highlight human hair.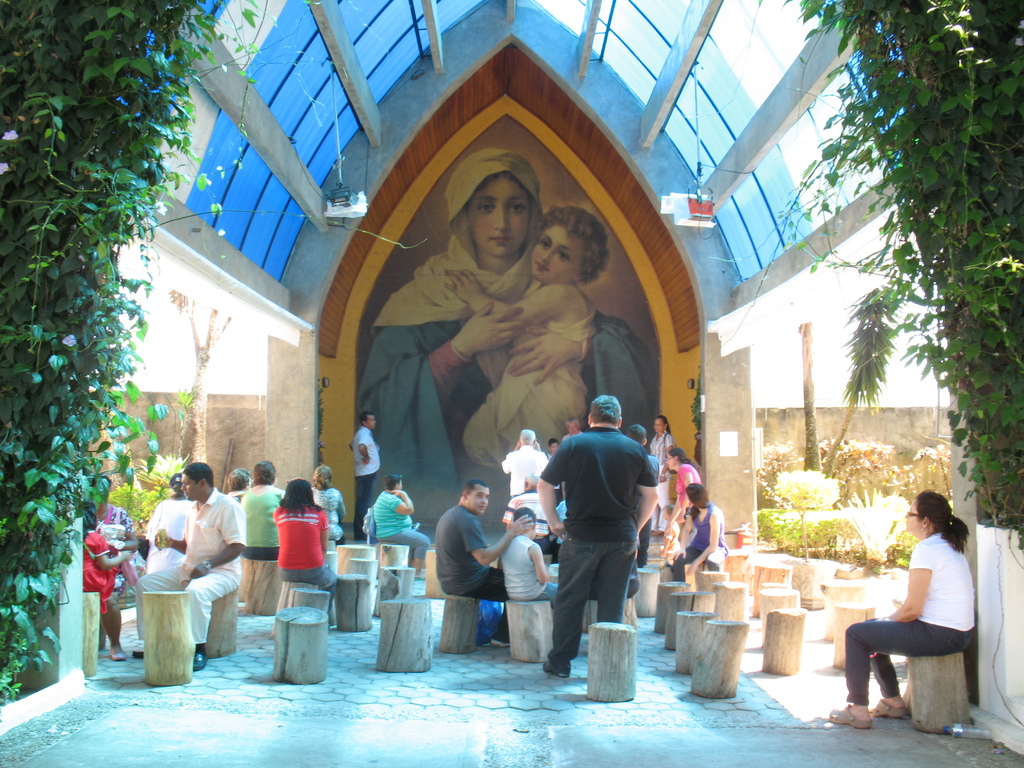
Highlighted region: crop(252, 461, 274, 486).
